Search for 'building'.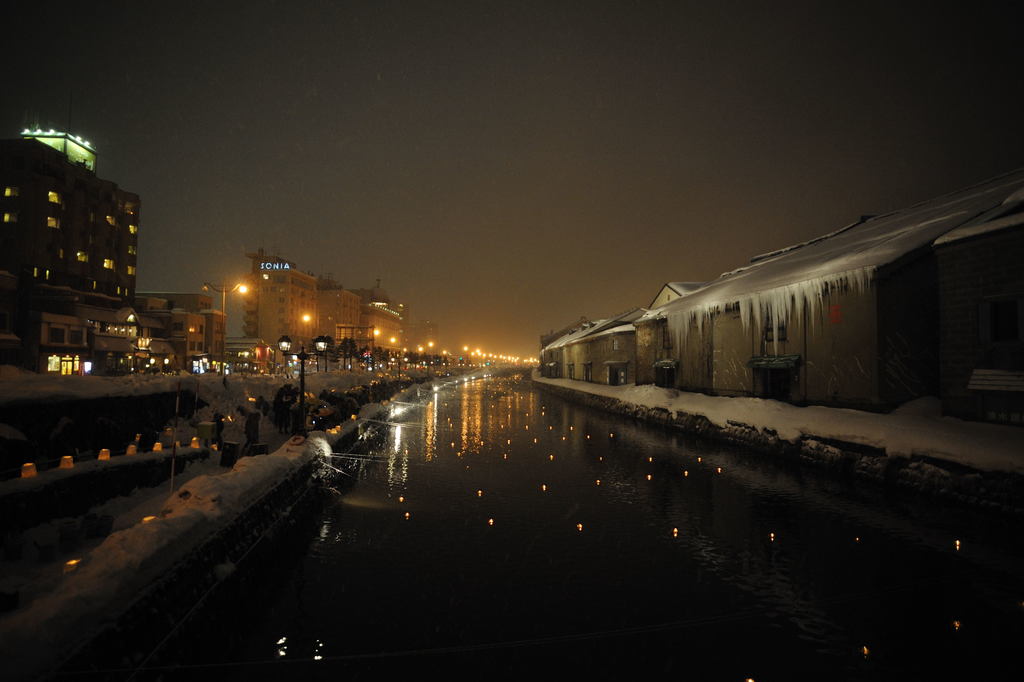
Found at 1,109,150,320.
